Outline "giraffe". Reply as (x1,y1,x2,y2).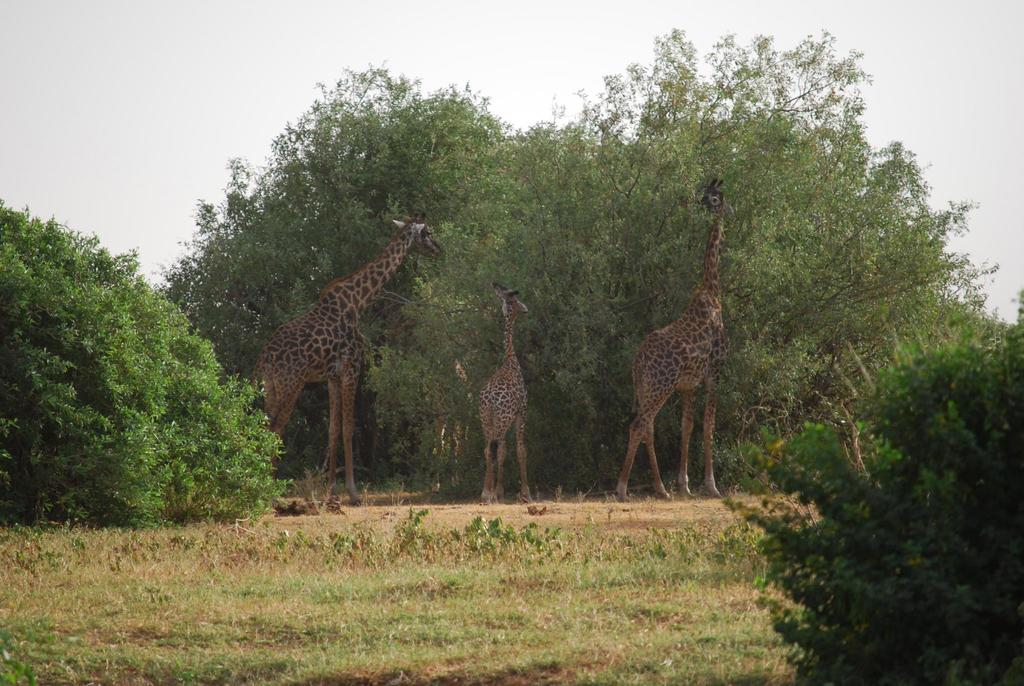
(250,210,449,501).
